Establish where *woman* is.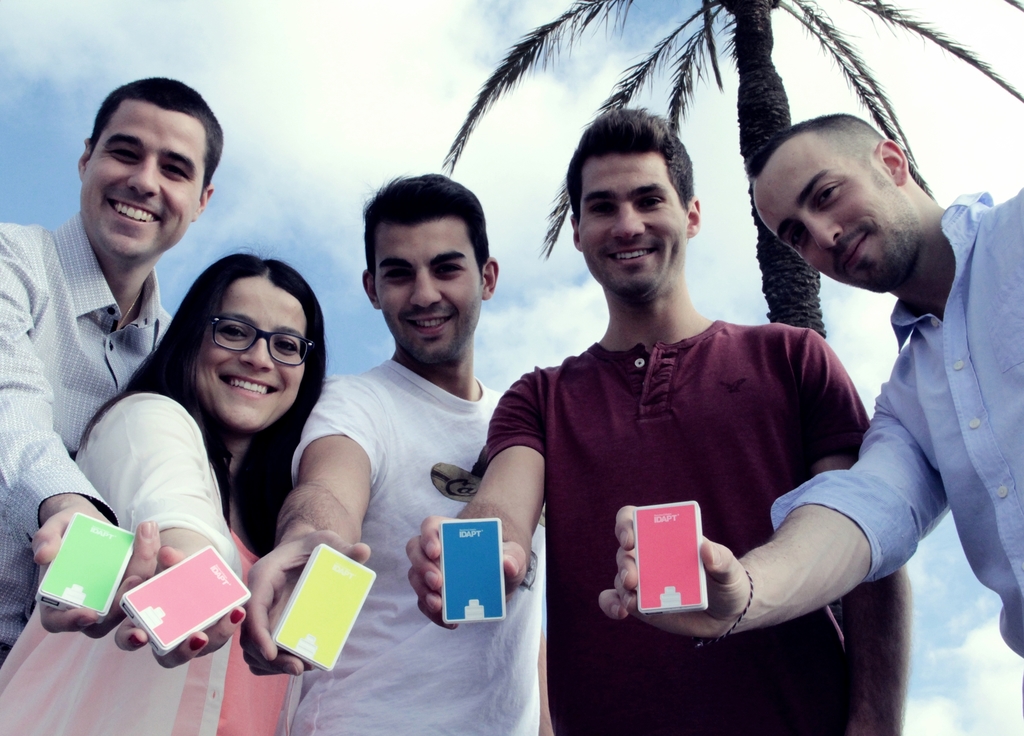
Established at x1=0, y1=243, x2=333, y2=735.
